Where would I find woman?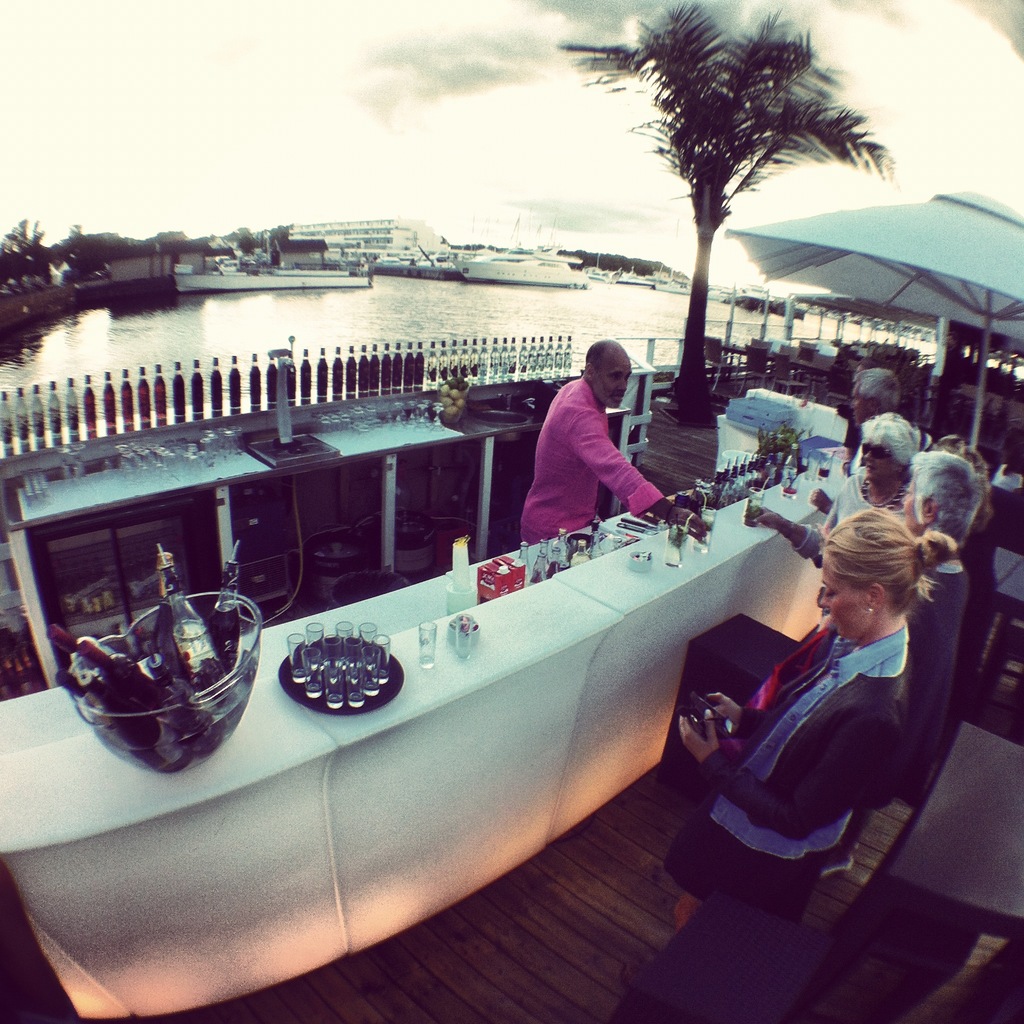
At 618:514:948:1023.
